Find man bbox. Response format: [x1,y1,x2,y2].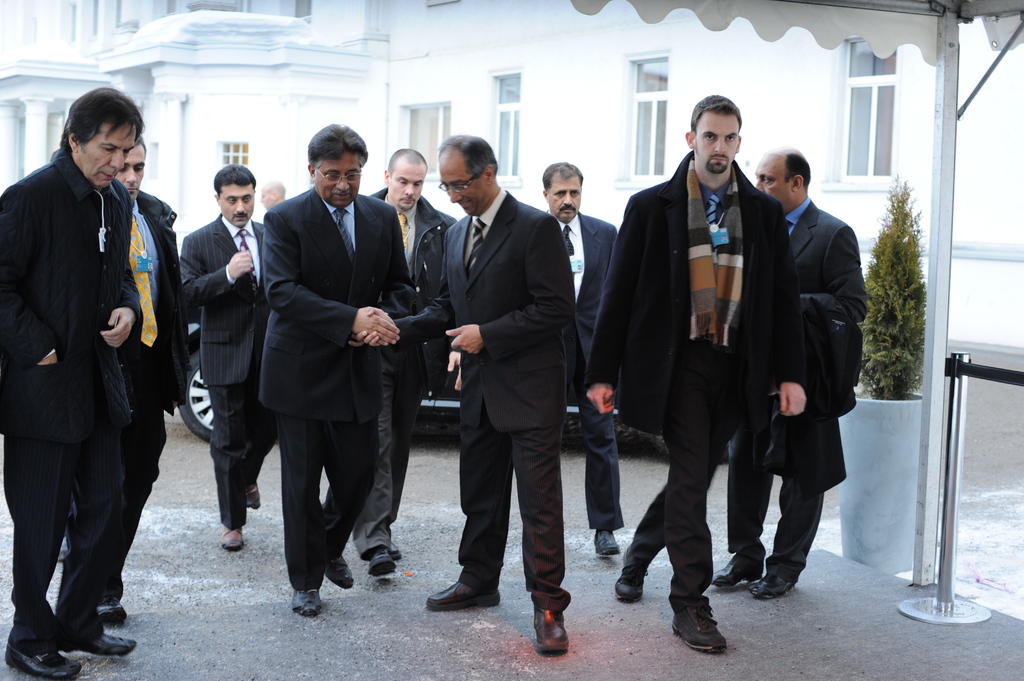
[349,135,573,650].
